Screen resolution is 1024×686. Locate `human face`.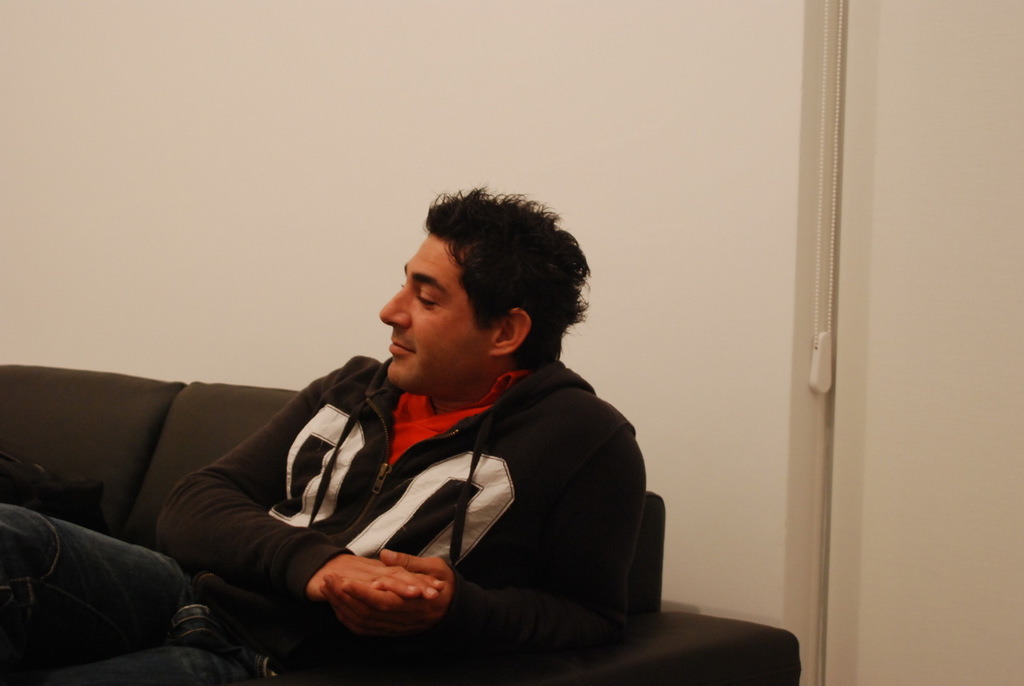
{"x1": 387, "y1": 231, "x2": 500, "y2": 393}.
